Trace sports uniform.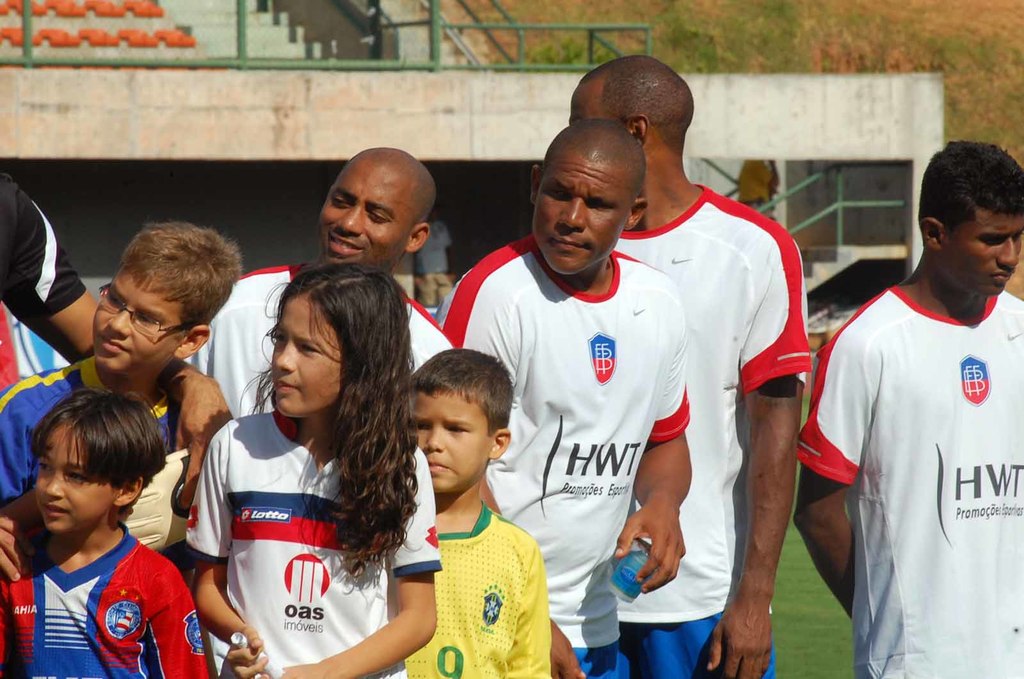
Traced to 0, 520, 219, 678.
